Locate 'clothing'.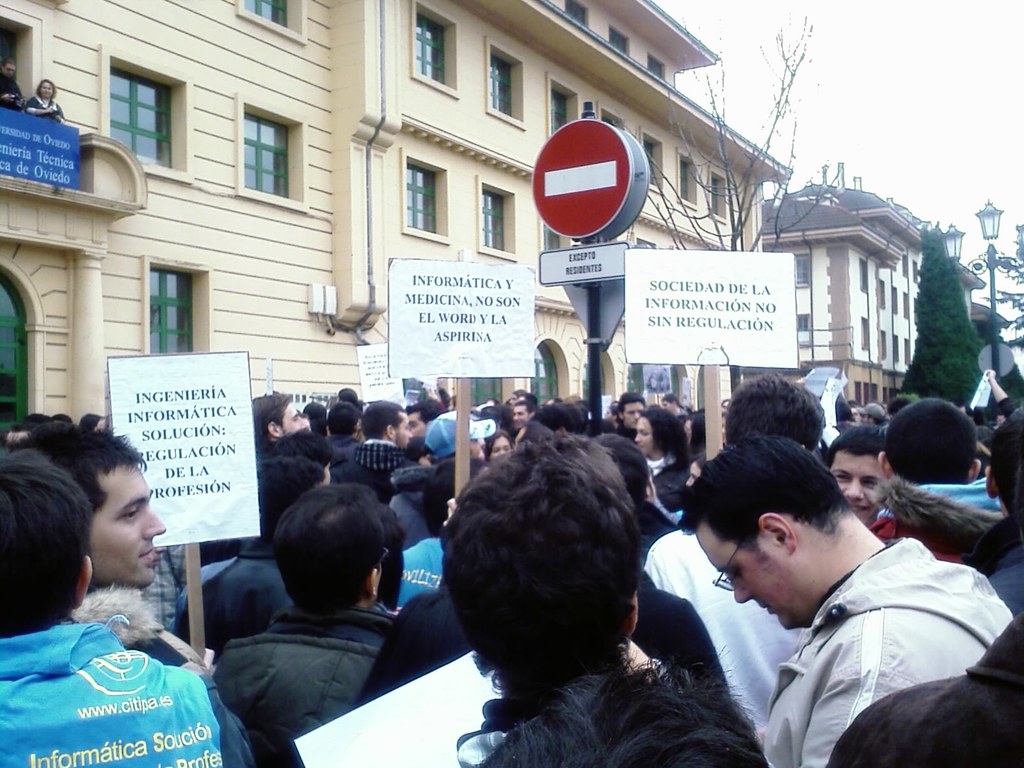
Bounding box: locate(645, 451, 687, 513).
